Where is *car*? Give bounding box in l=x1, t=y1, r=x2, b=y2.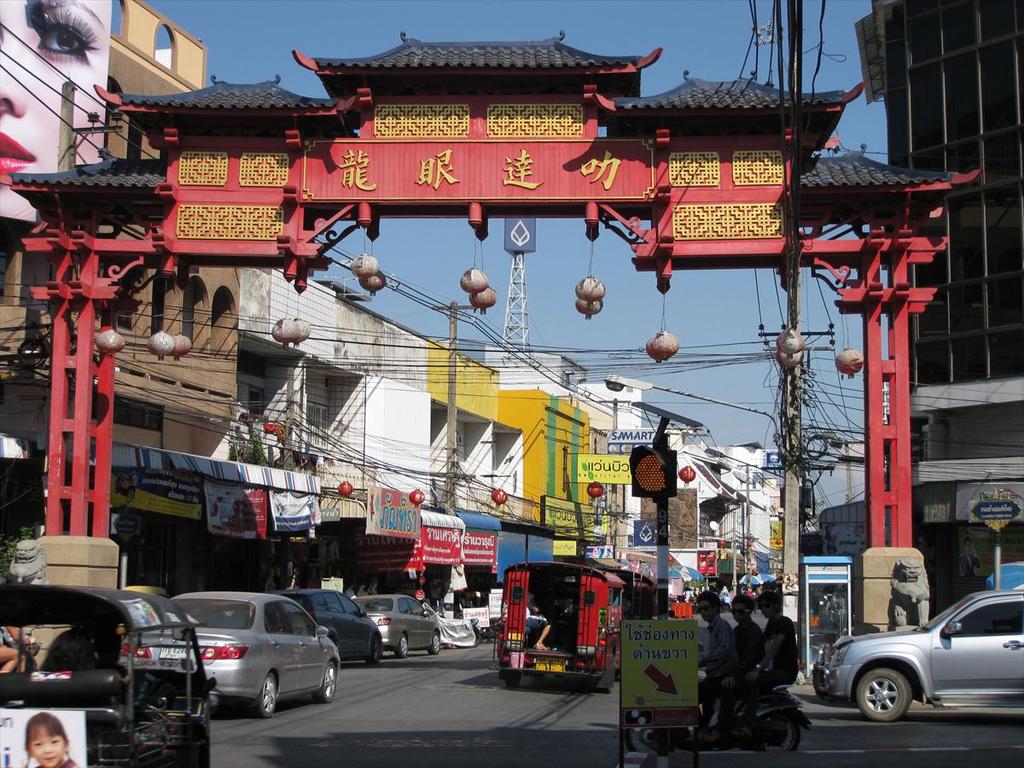
l=810, t=587, r=1023, b=723.
